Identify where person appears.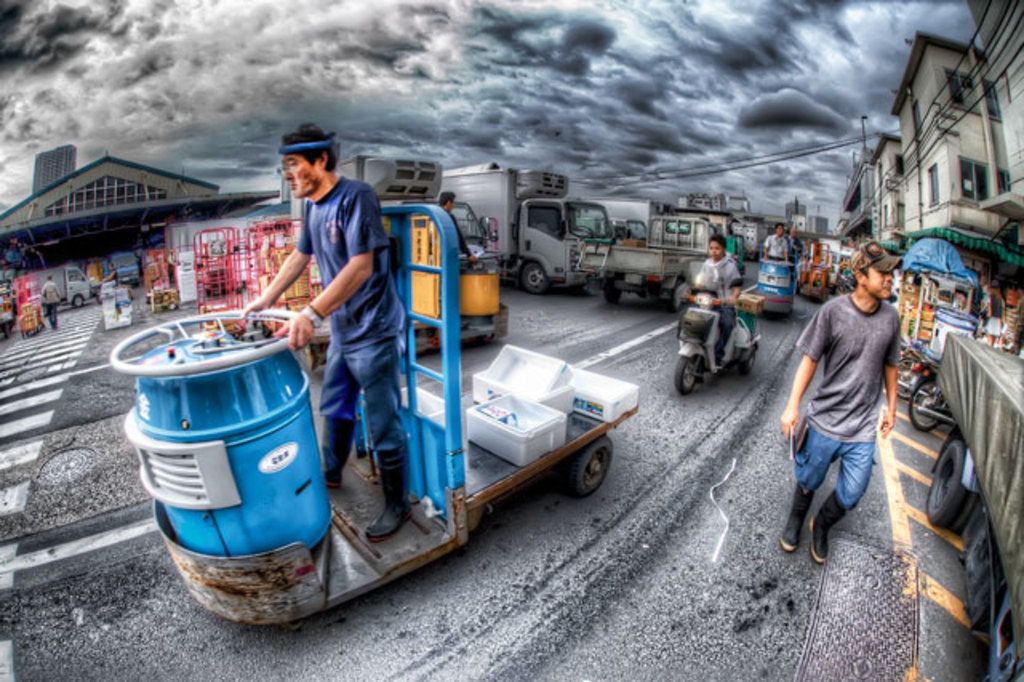
Appears at box=[238, 123, 418, 541].
